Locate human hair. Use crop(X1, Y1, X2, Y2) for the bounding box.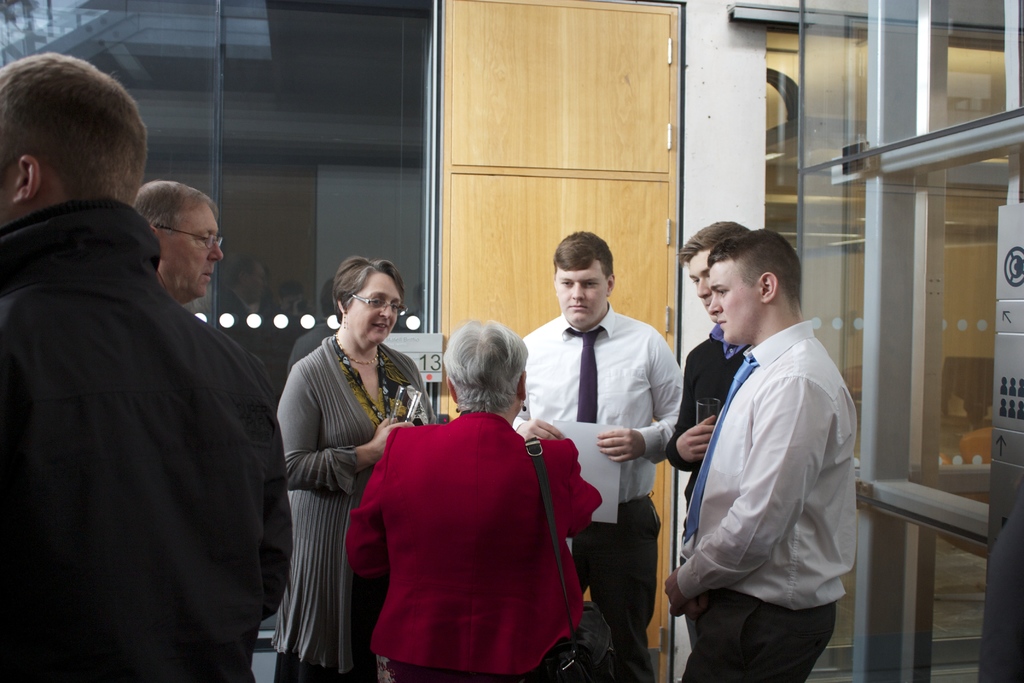
crop(705, 226, 804, 313).
